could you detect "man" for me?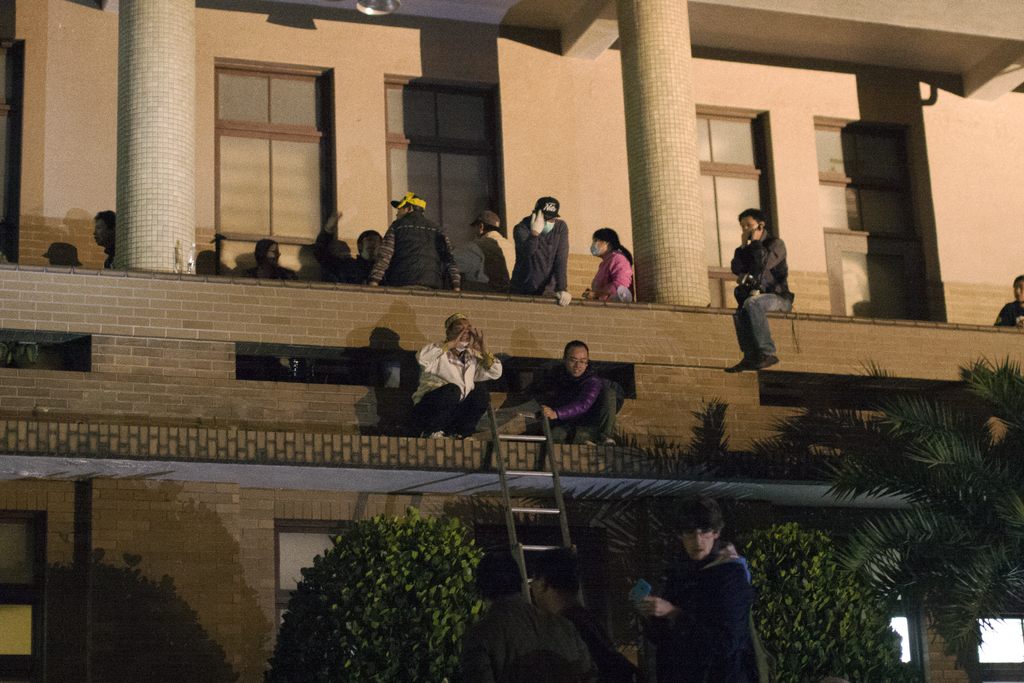
Detection result: select_region(91, 210, 117, 268).
